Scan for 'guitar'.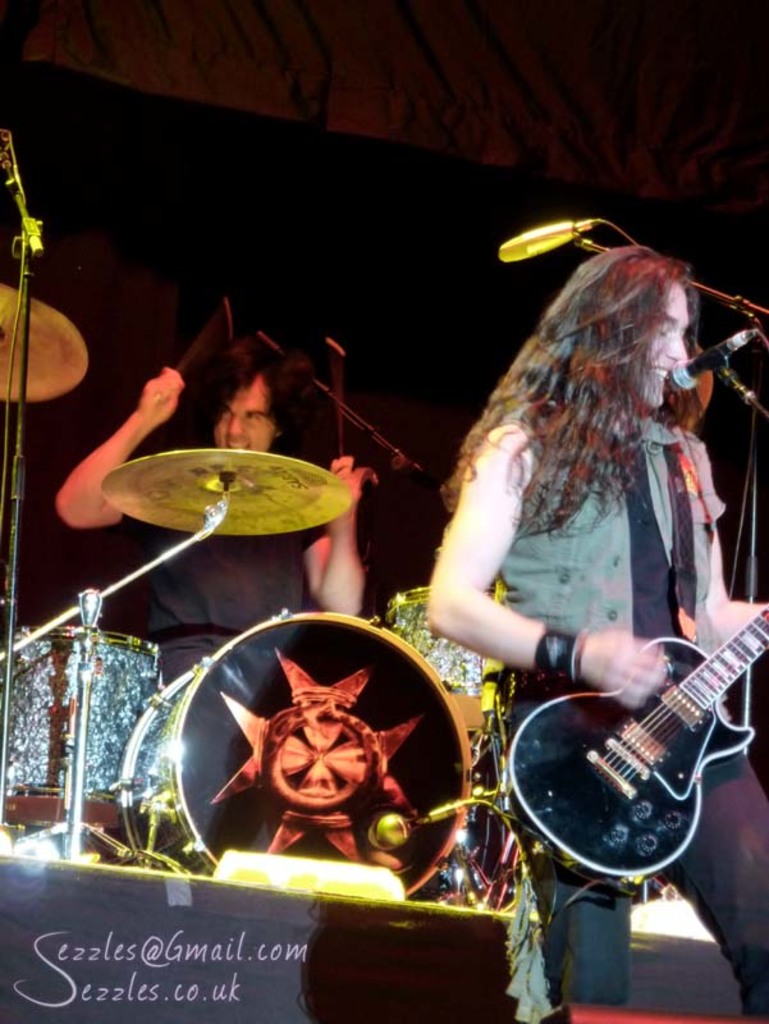
Scan result: (x1=507, y1=591, x2=768, y2=879).
